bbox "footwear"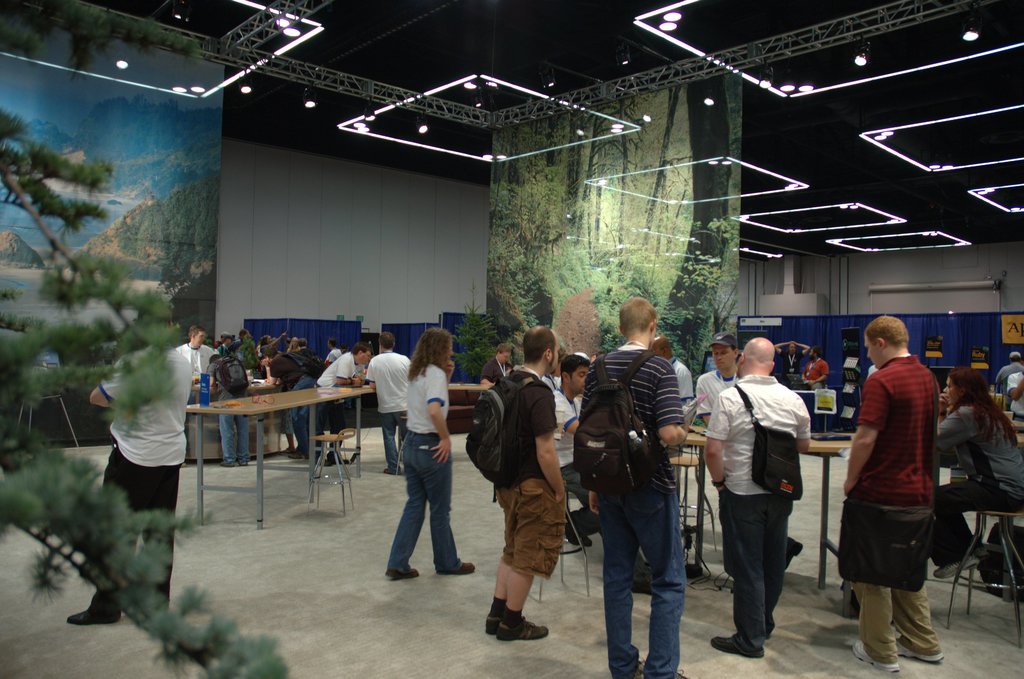
711, 632, 766, 660
